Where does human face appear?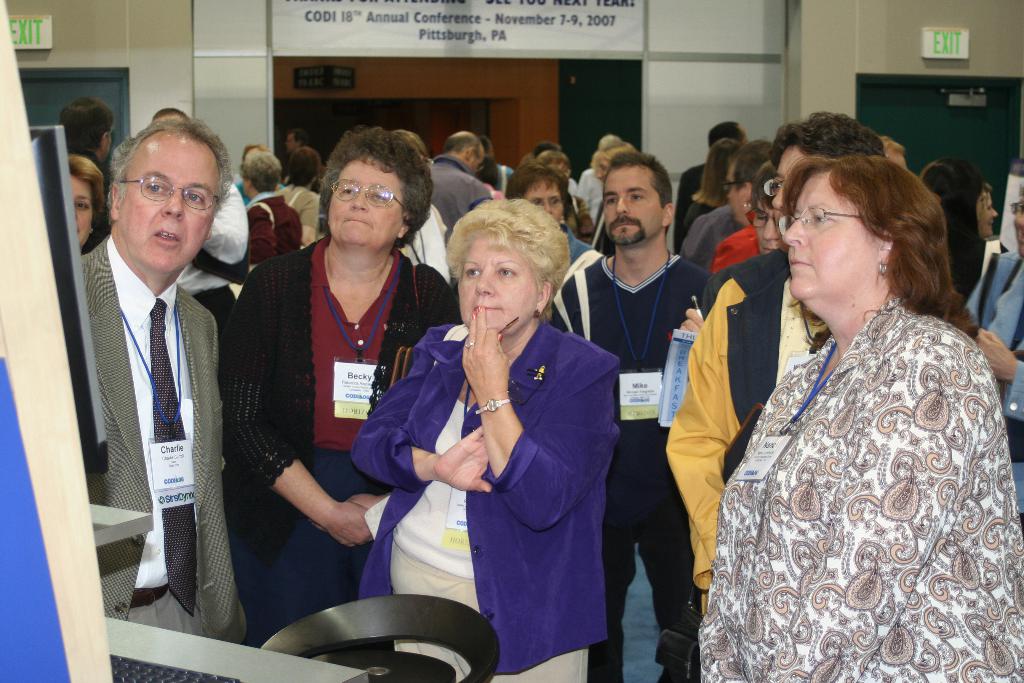
Appears at [left=774, top=183, right=874, bottom=304].
